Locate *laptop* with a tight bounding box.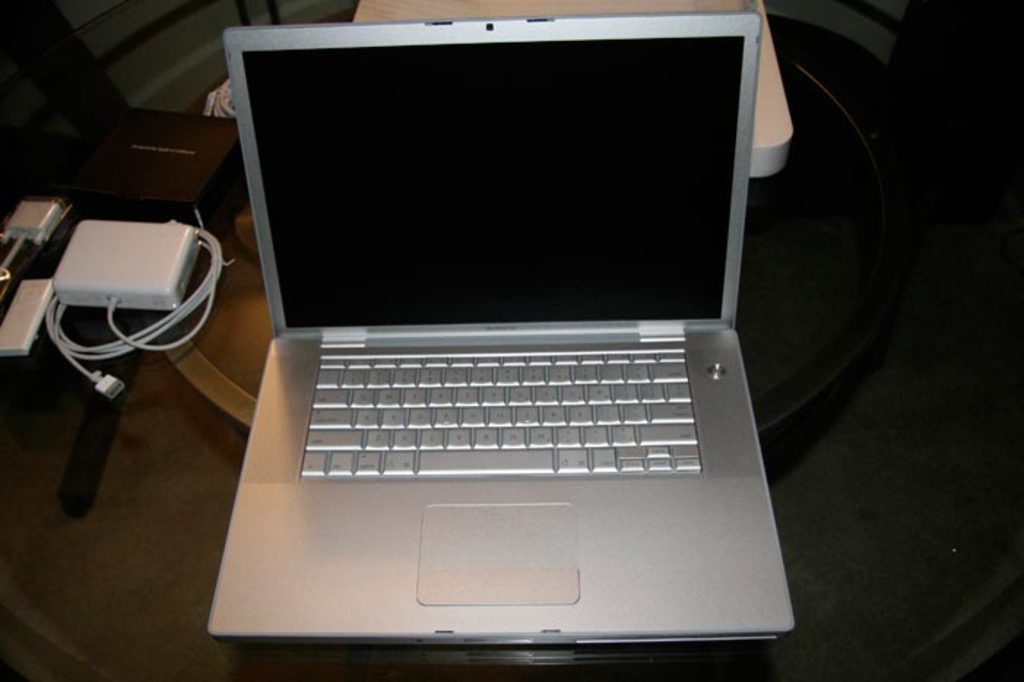
{"x1": 219, "y1": 7, "x2": 795, "y2": 643}.
